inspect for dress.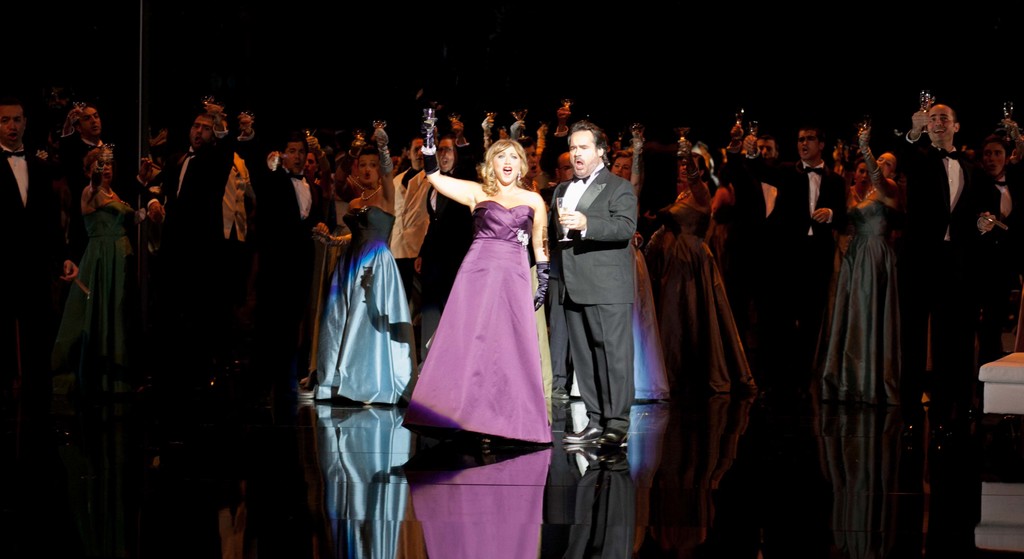
Inspection: crop(640, 186, 758, 403).
